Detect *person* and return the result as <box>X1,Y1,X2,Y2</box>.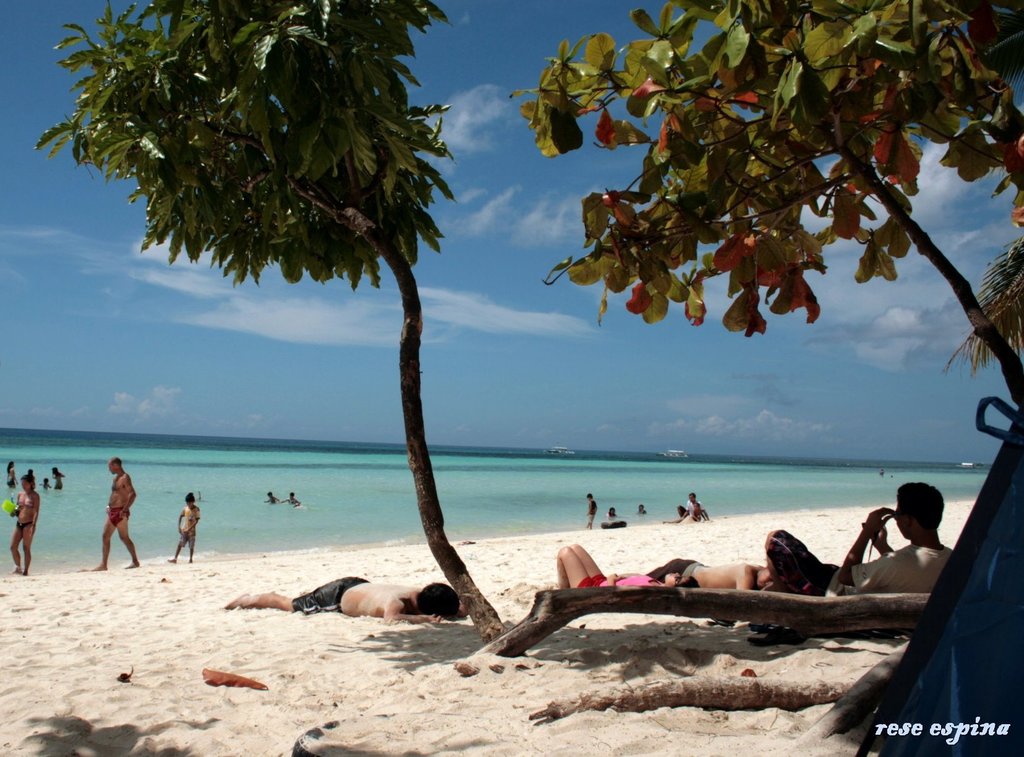
<box>51,466,63,489</box>.
